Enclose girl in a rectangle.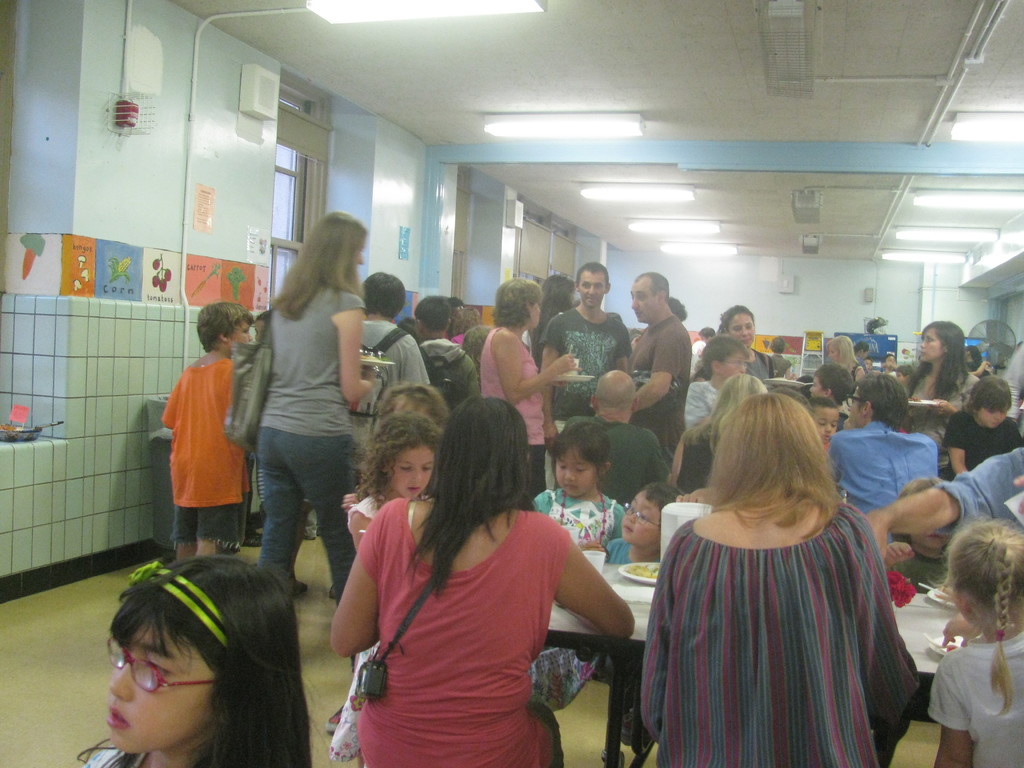
Rect(79, 556, 314, 765).
